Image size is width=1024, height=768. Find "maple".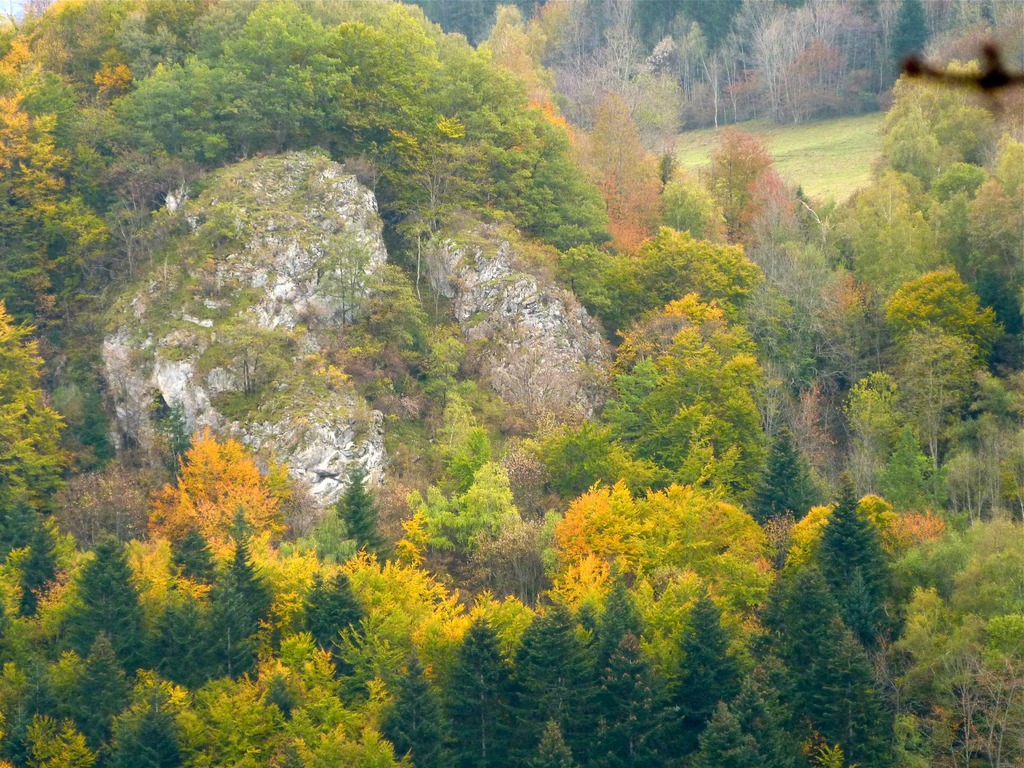
[left=540, top=0, right=632, bottom=151].
